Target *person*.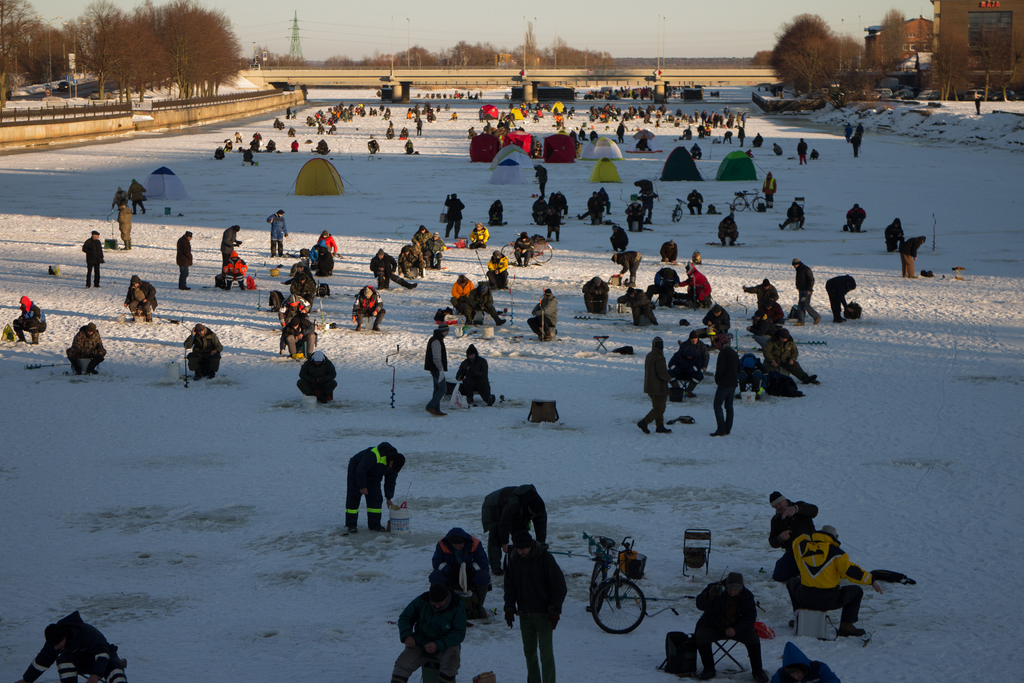
Target region: box(769, 638, 840, 682).
